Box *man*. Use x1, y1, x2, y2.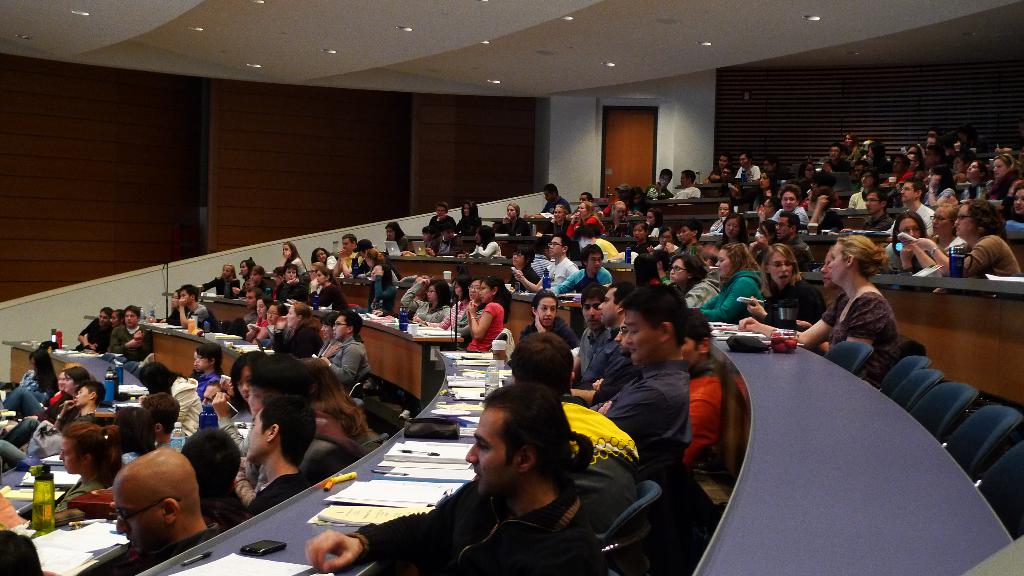
349, 235, 376, 272.
